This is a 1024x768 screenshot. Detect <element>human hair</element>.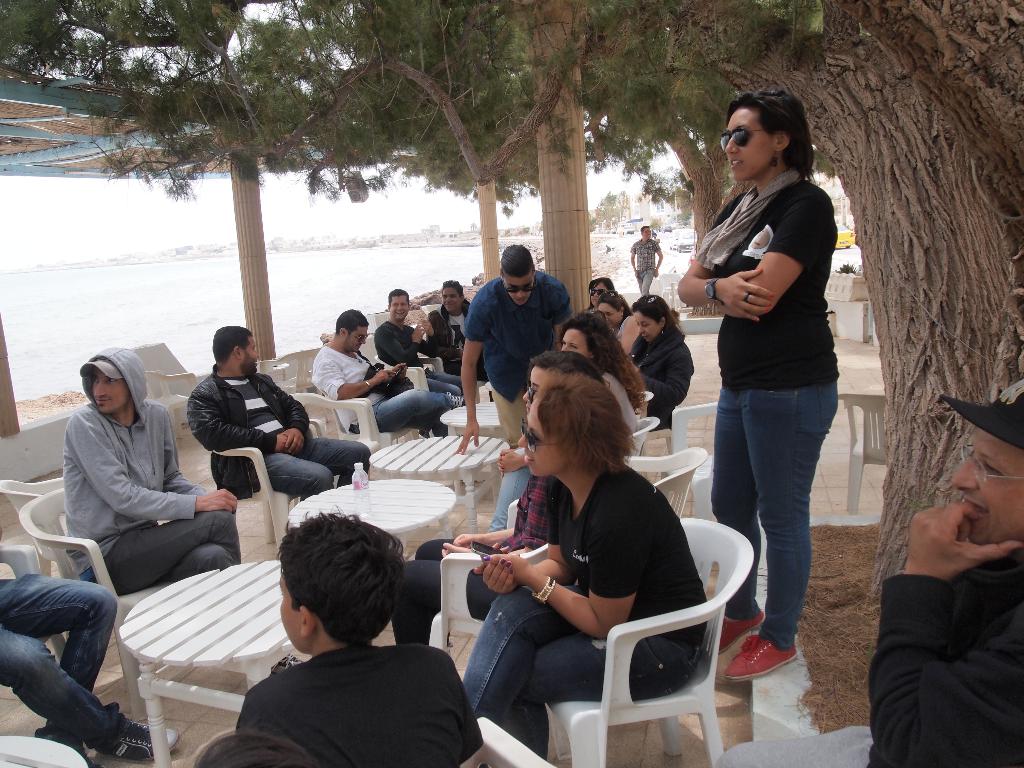
bbox=(527, 345, 604, 383).
